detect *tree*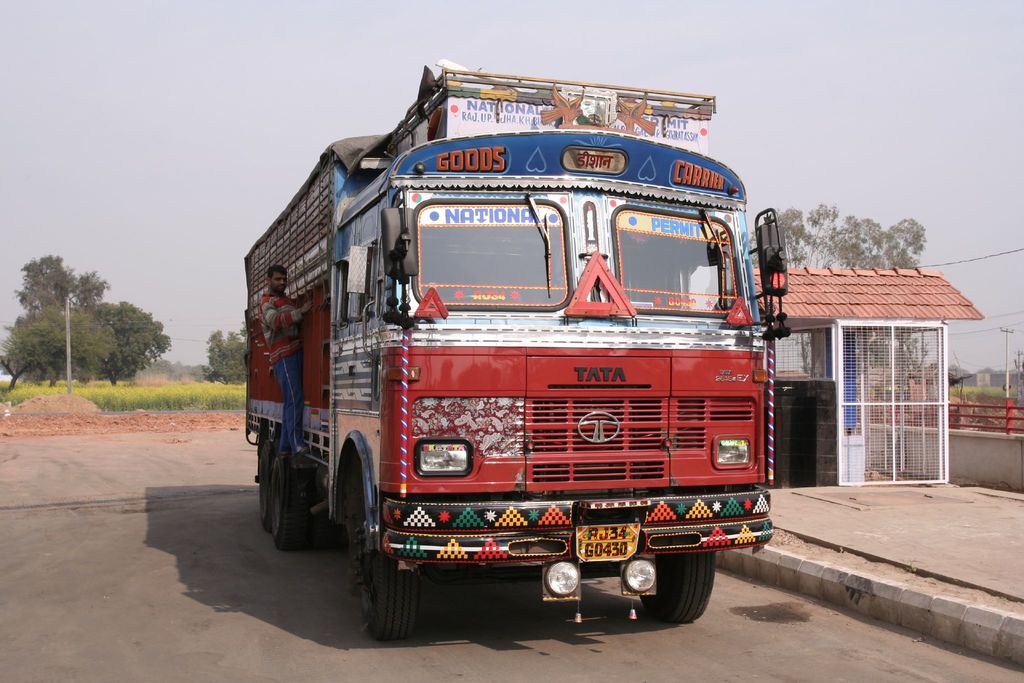
pyautogui.locateOnScreen(747, 202, 856, 274)
